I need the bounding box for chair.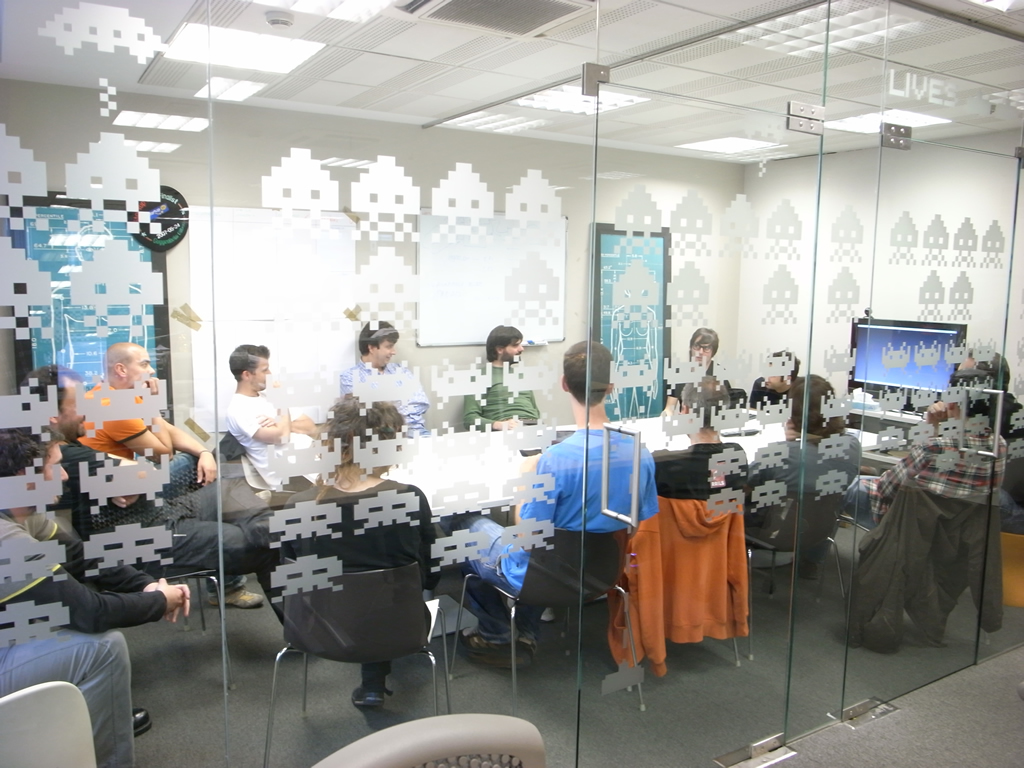
Here it is: bbox=[311, 707, 544, 767].
